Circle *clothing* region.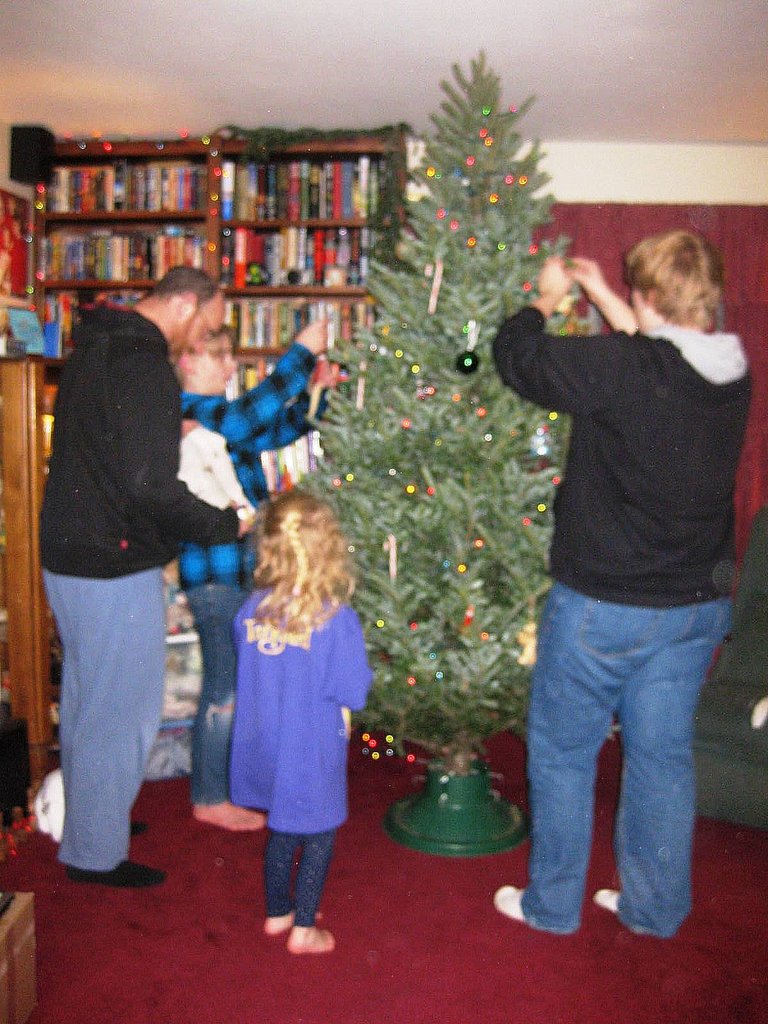
Region: bbox=[223, 591, 372, 836].
